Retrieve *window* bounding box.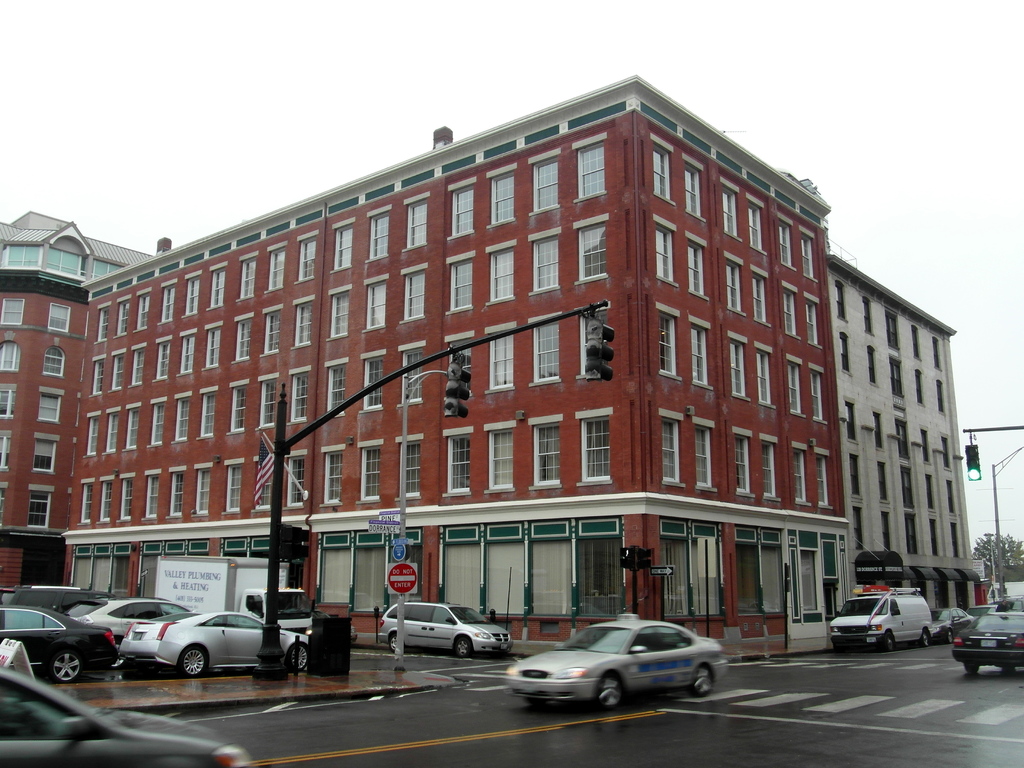
Bounding box: (x1=204, y1=325, x2=223, y2=369).
